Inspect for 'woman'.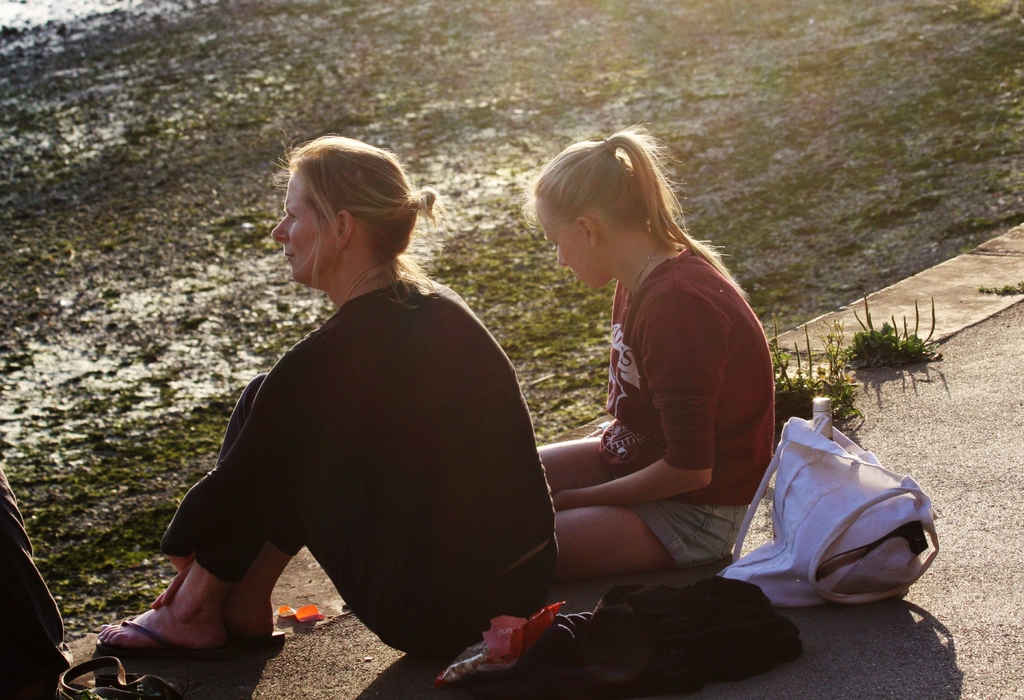
Inspection: detection(89, 133, 561, 661).
